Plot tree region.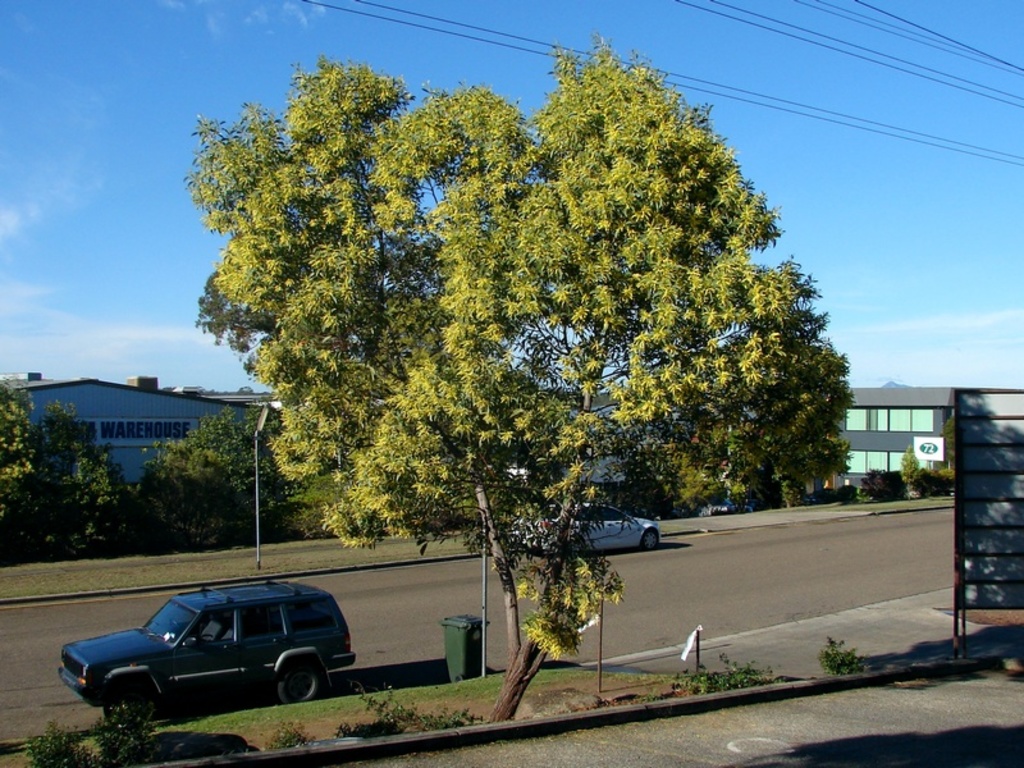
Plotted at 617, 392, 756, 532.
